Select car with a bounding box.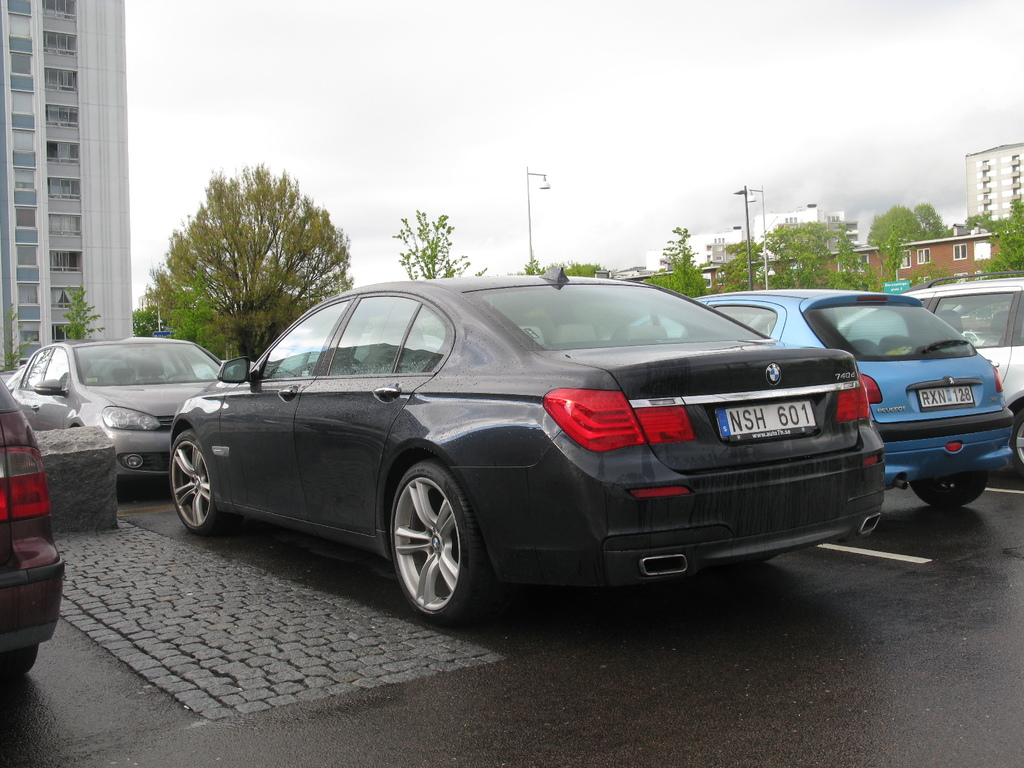
<box>157,268,897,627</box>.
